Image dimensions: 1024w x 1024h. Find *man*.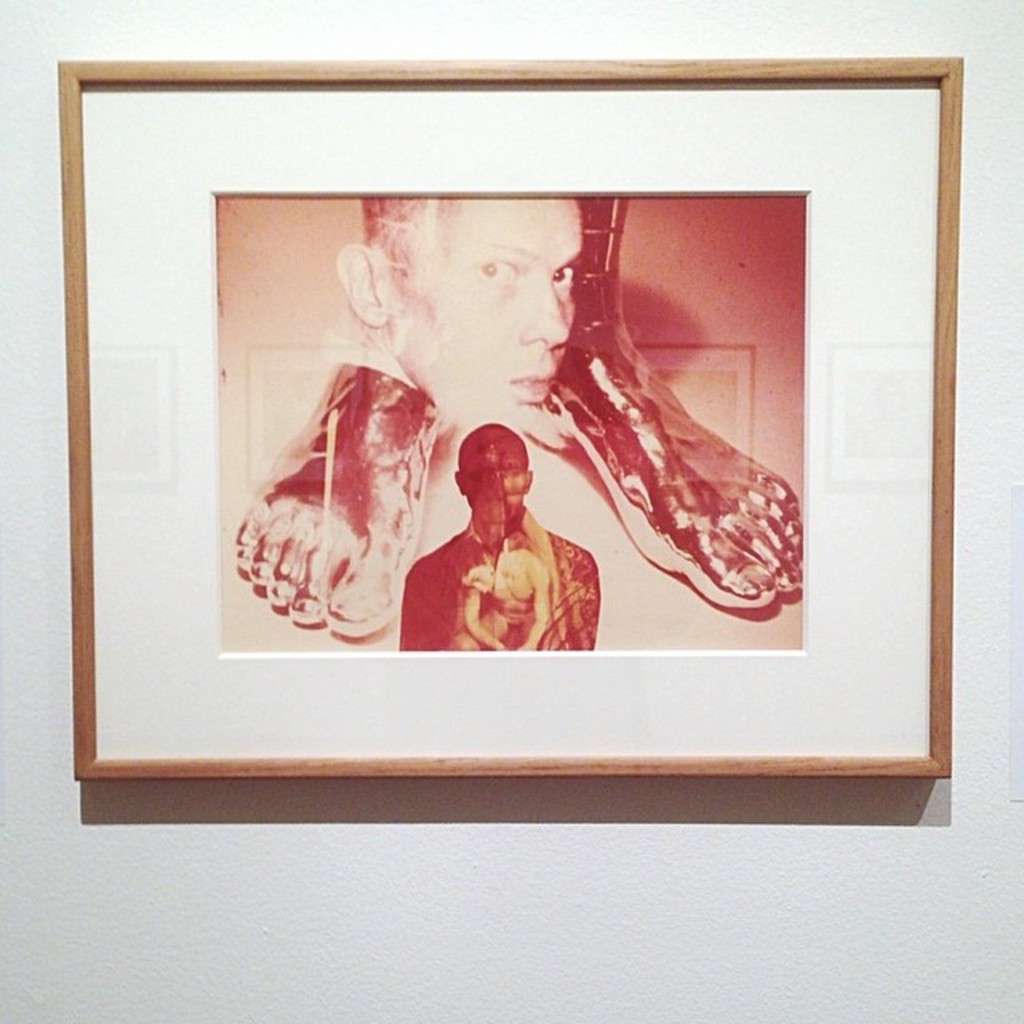
{"x1": 410, "y1": 394, "x2": 611, "y2": 646}.
